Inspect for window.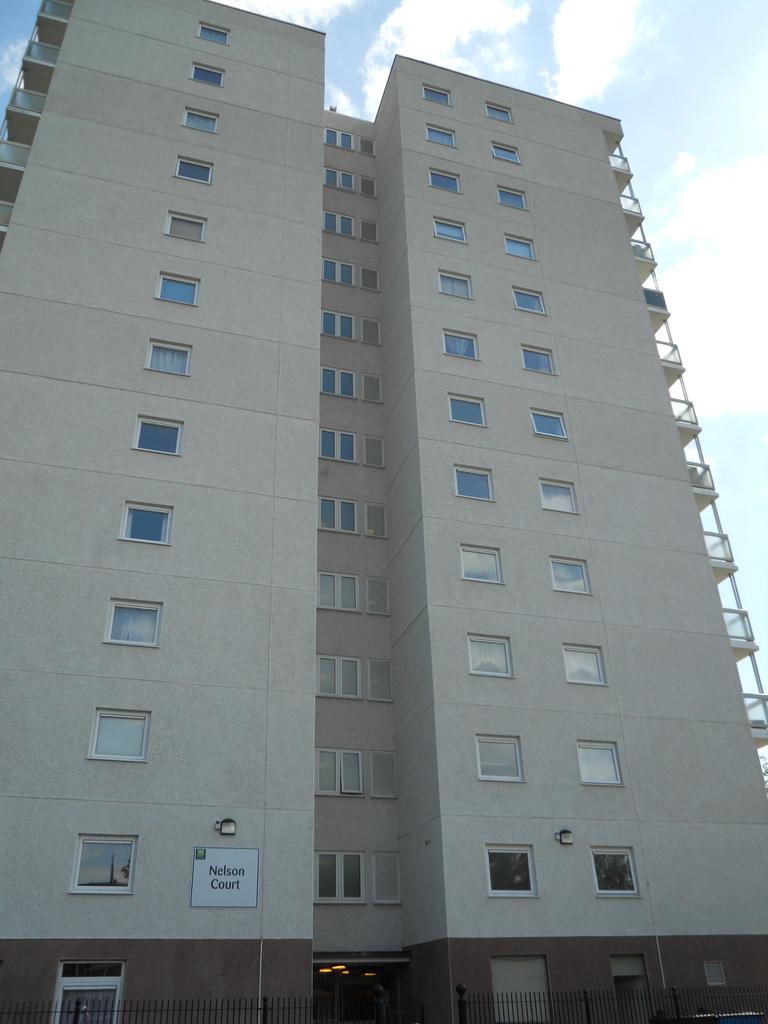
Inspection: region(548, 559, 591, 589).
